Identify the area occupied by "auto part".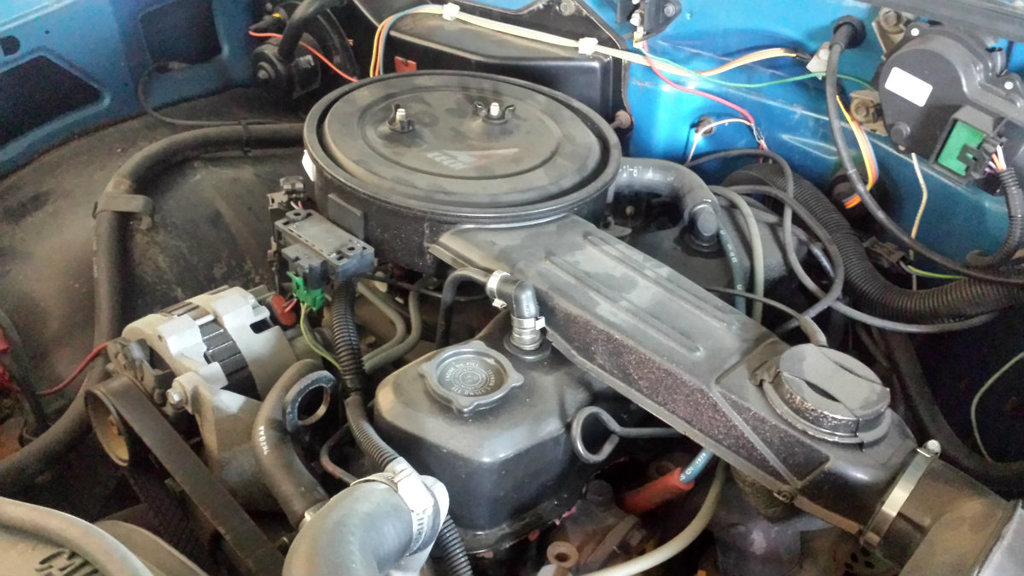
Area: box(296, 71, 619, 290).
